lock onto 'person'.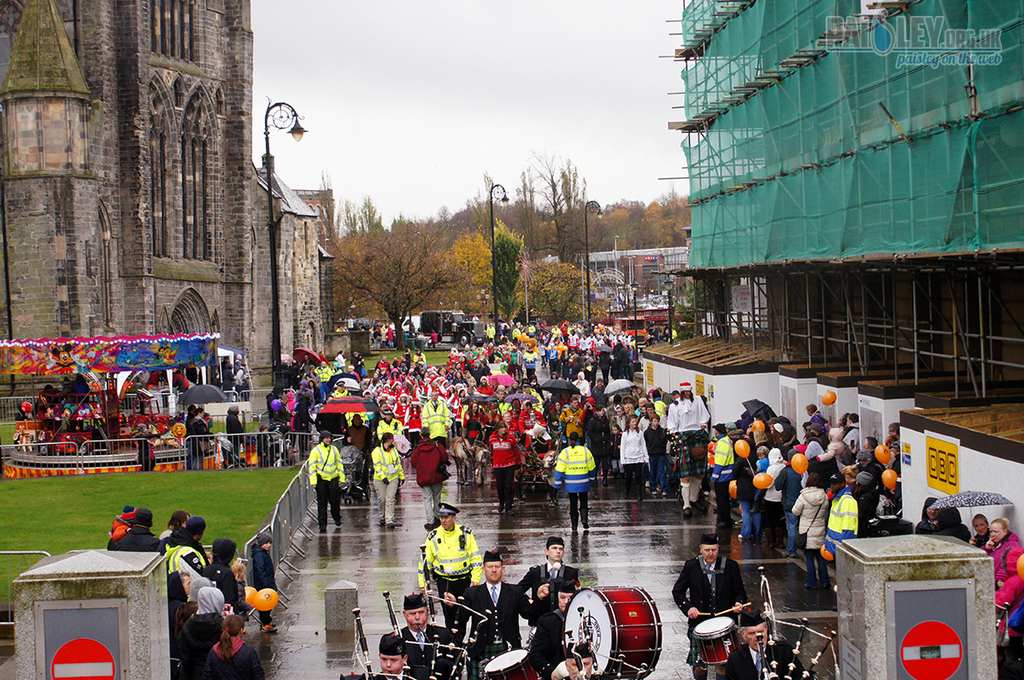
Locked: region(164, 516, 213, 614).
